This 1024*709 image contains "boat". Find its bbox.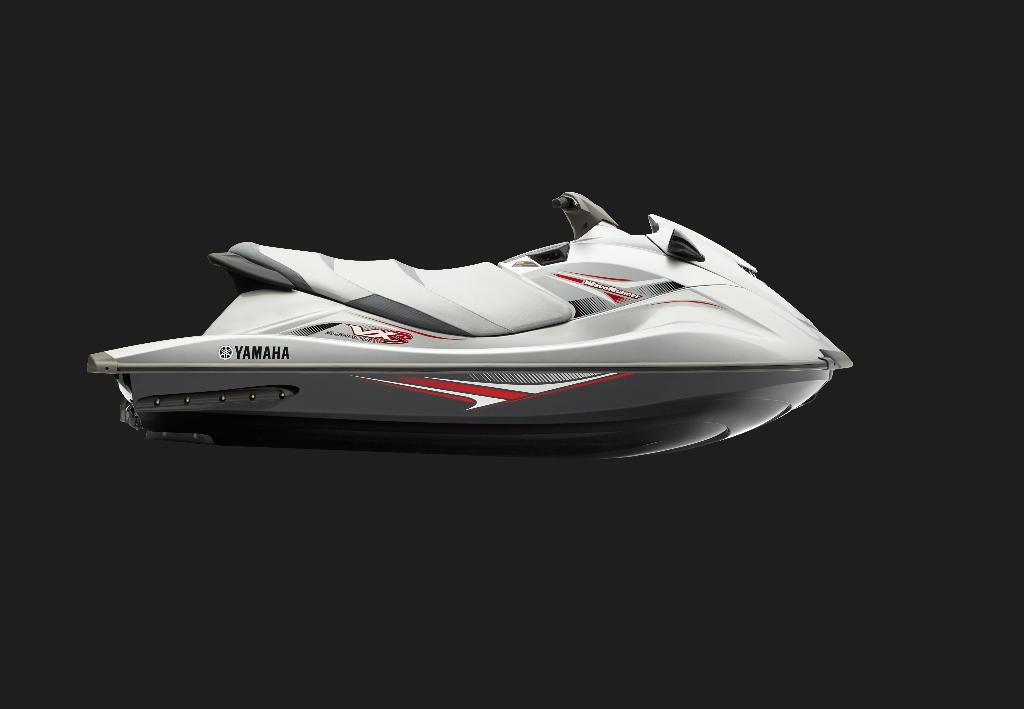
31,204,895,481.
